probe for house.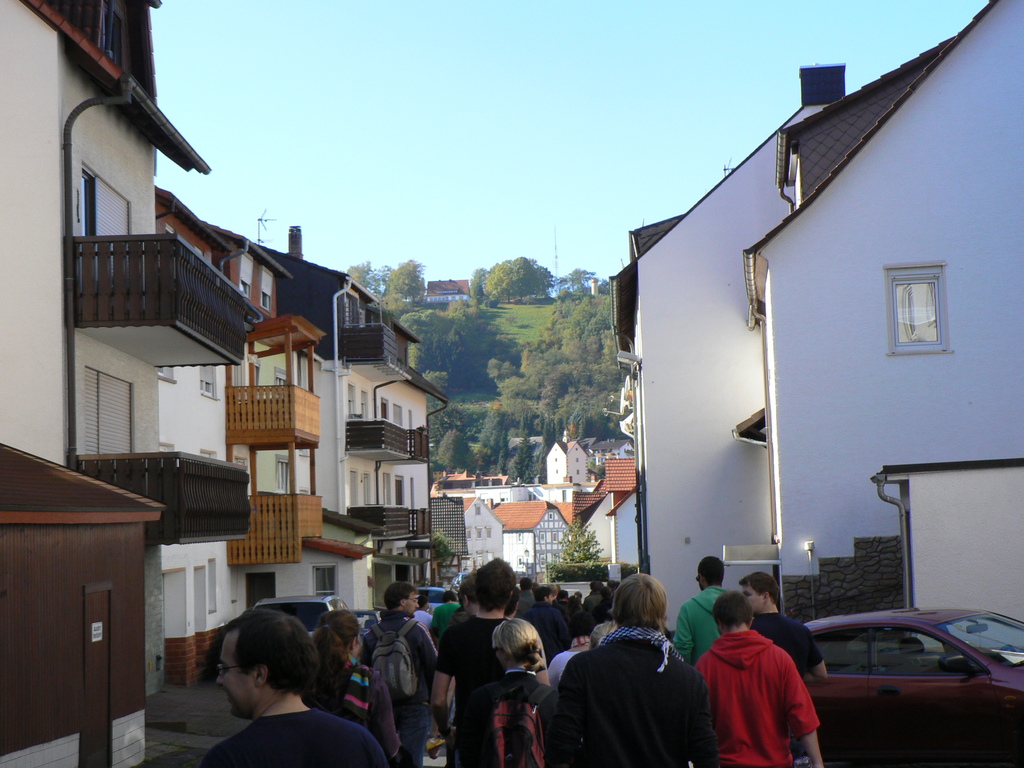
Probe result: [438, 492, 500, 576].
